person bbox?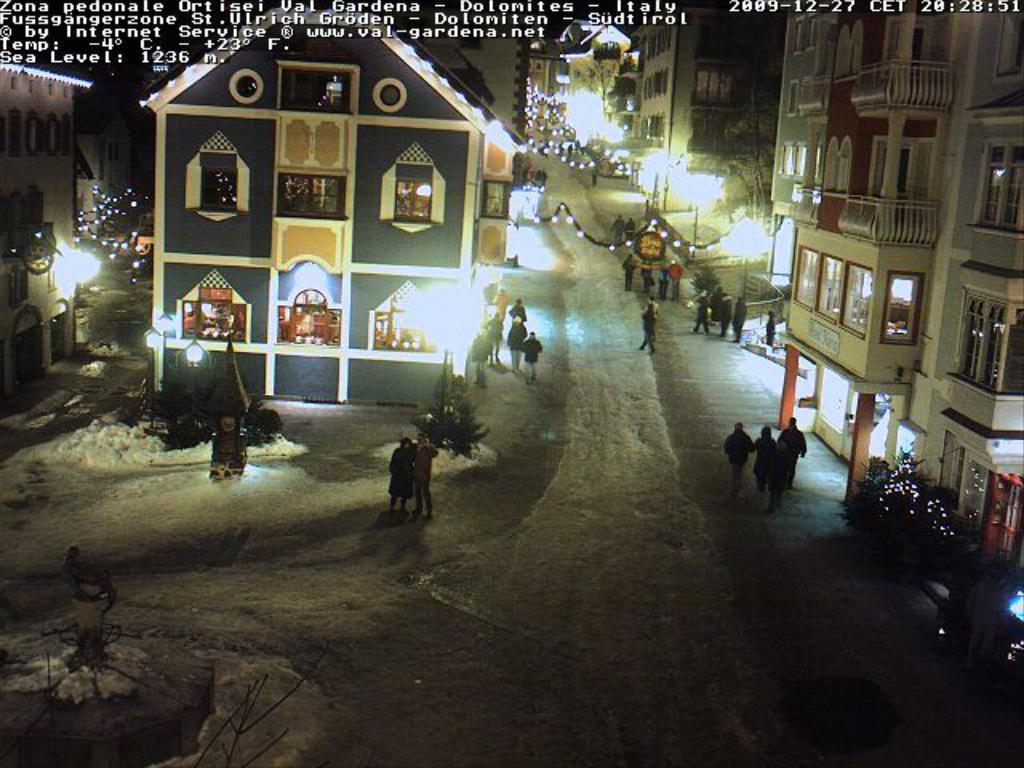
(782, 411, 814, 496)
